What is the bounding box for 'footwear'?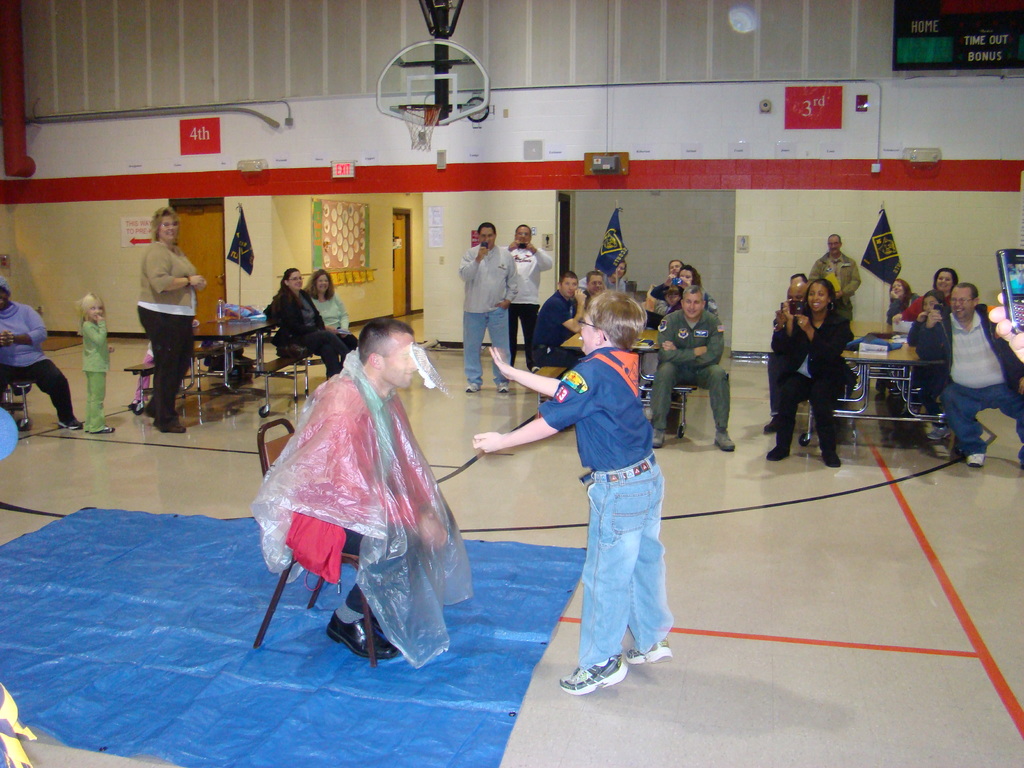
bbox=(495, 381, 514, 394).
